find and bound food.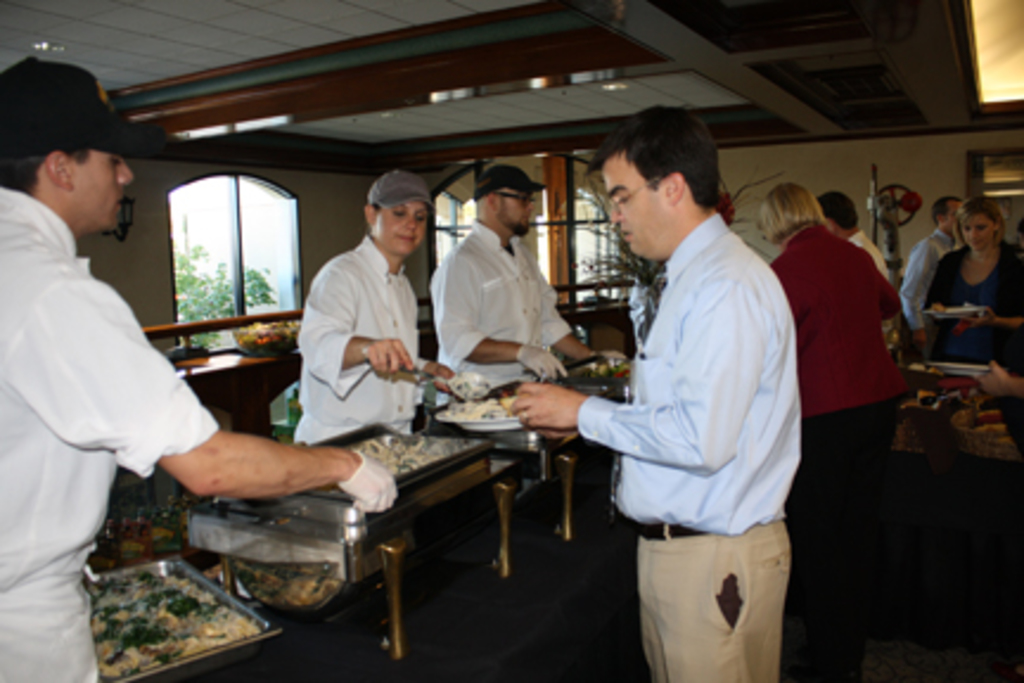
Bound: [242, 557, 339, 607].
